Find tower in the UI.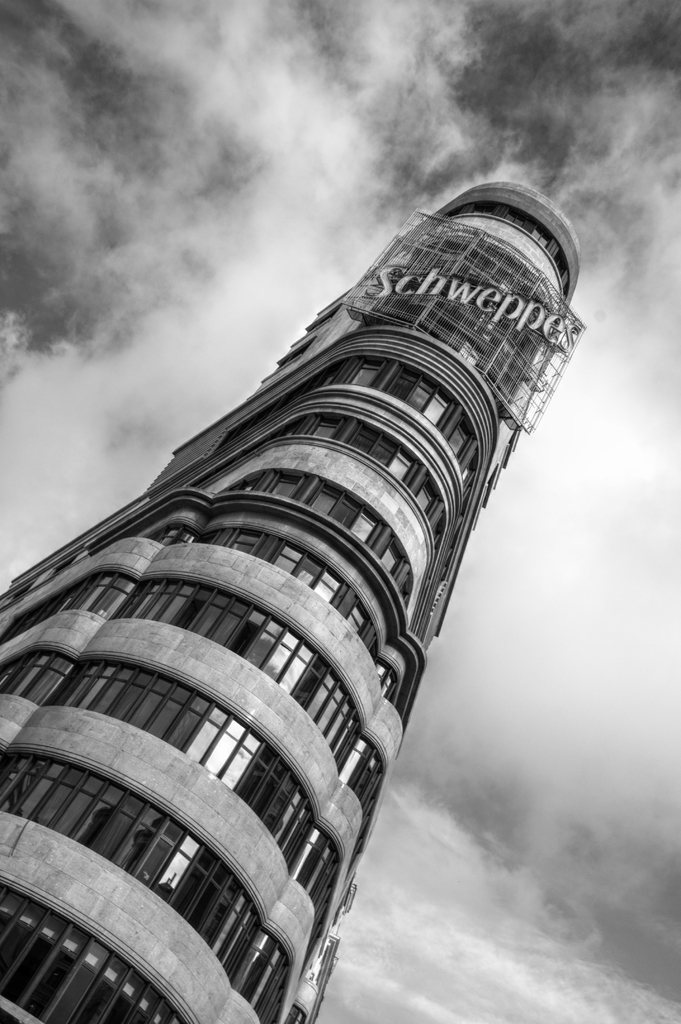
UI element at pyautogui.locateOnScreen(1, 142, 597, 1012).
